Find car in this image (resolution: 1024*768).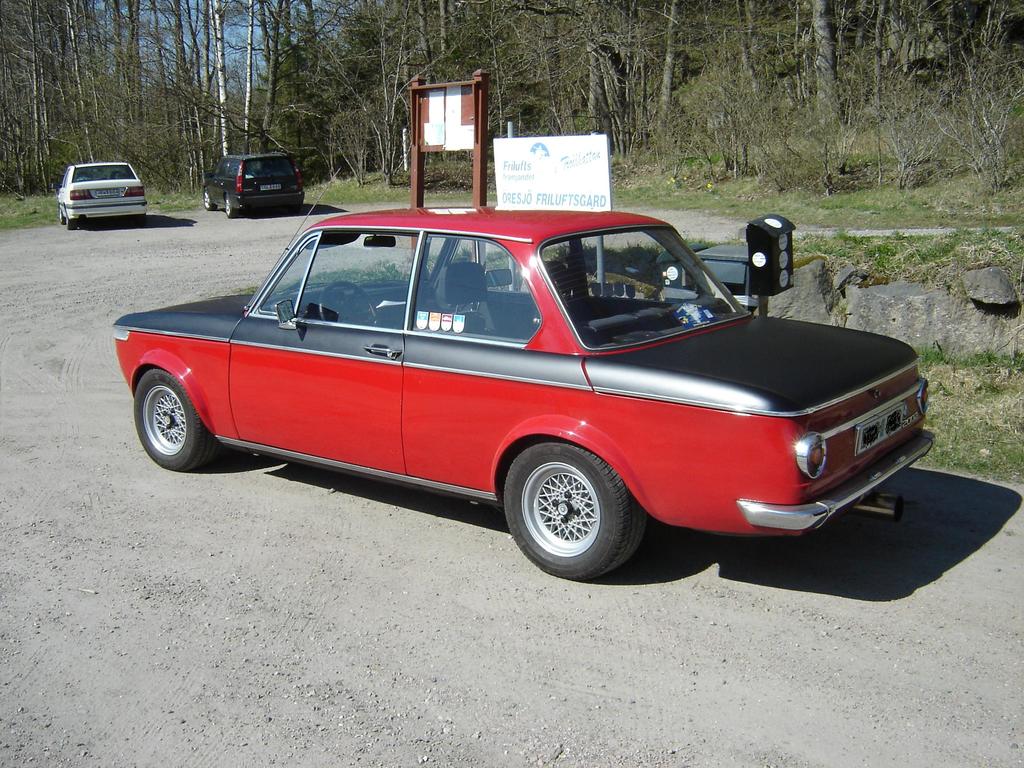
58, 161, 149, 228.
